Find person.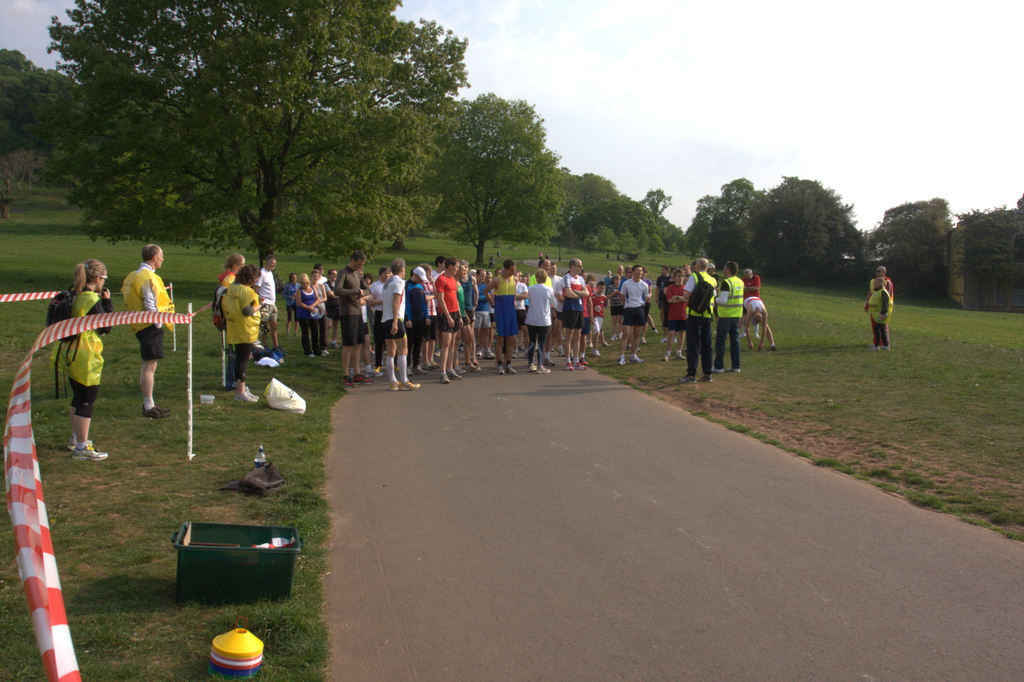
[x1=224, y1=266, x2=259, y2=366].
